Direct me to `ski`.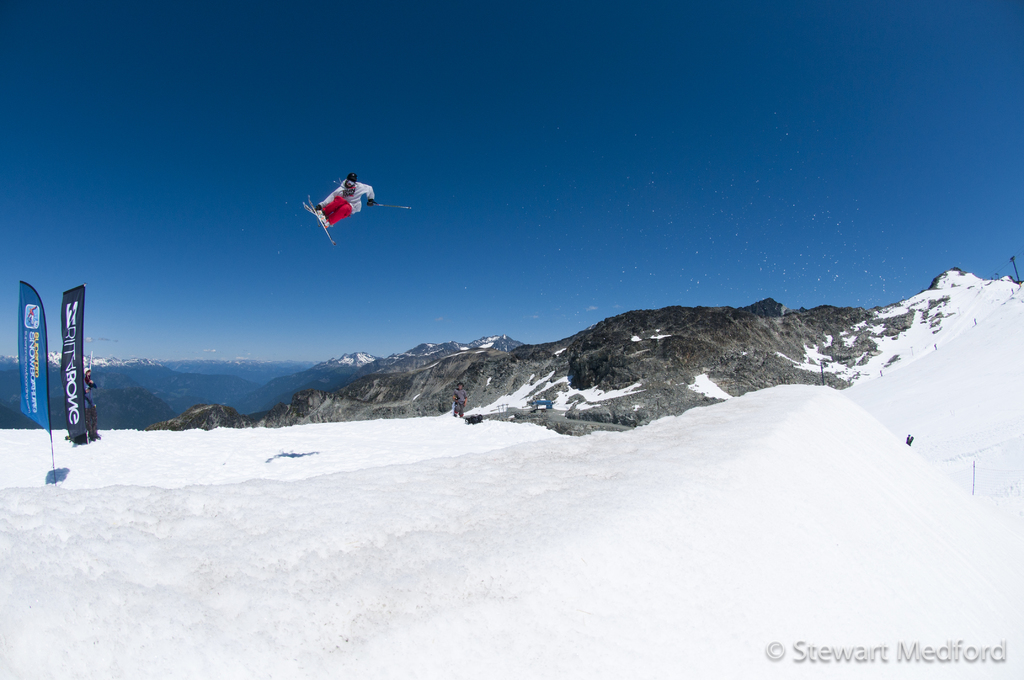
Direction: Rect(304, 193, 337, 257).
